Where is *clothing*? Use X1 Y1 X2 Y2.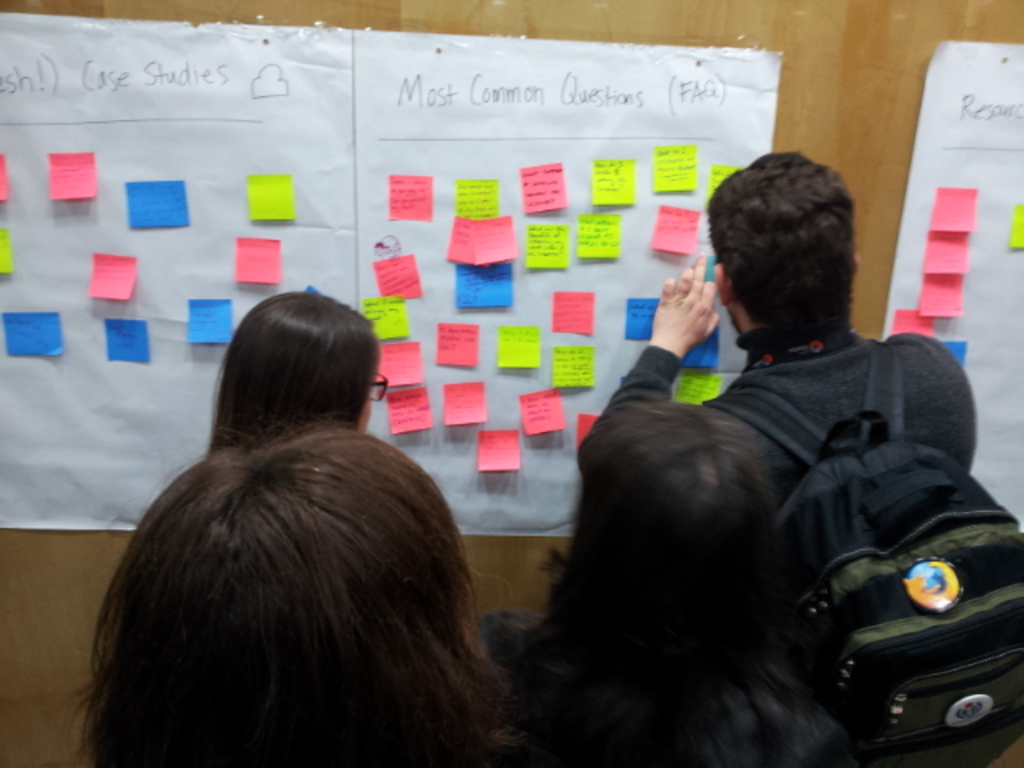
581 299 998 565.
